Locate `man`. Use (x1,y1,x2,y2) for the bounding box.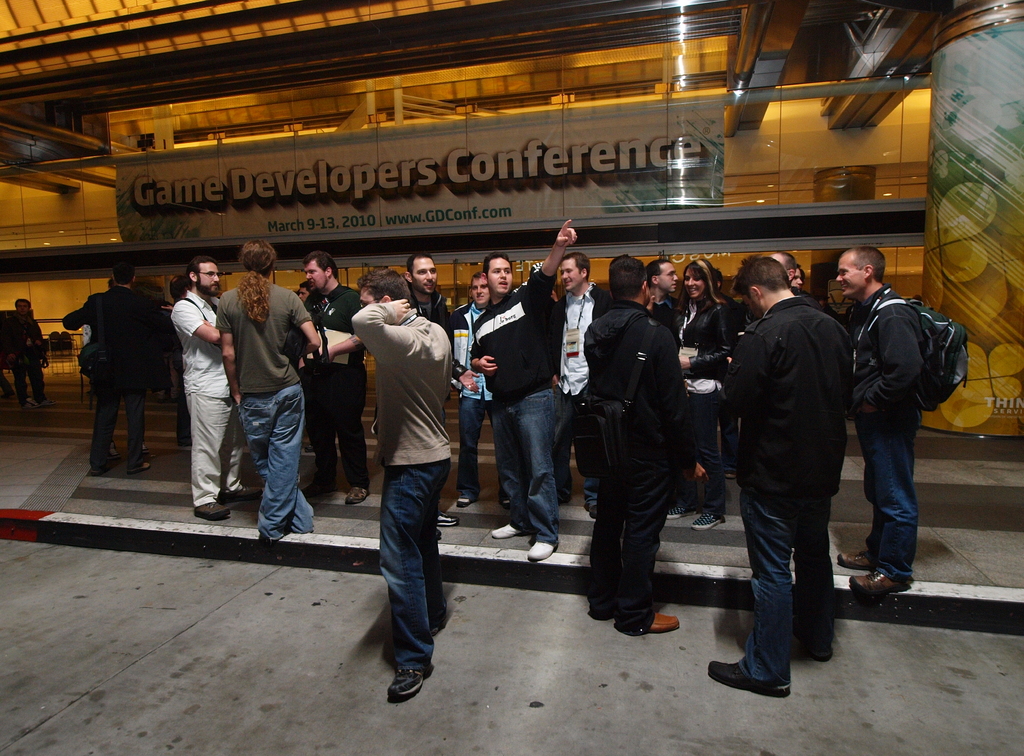
(467,217,576,566).
